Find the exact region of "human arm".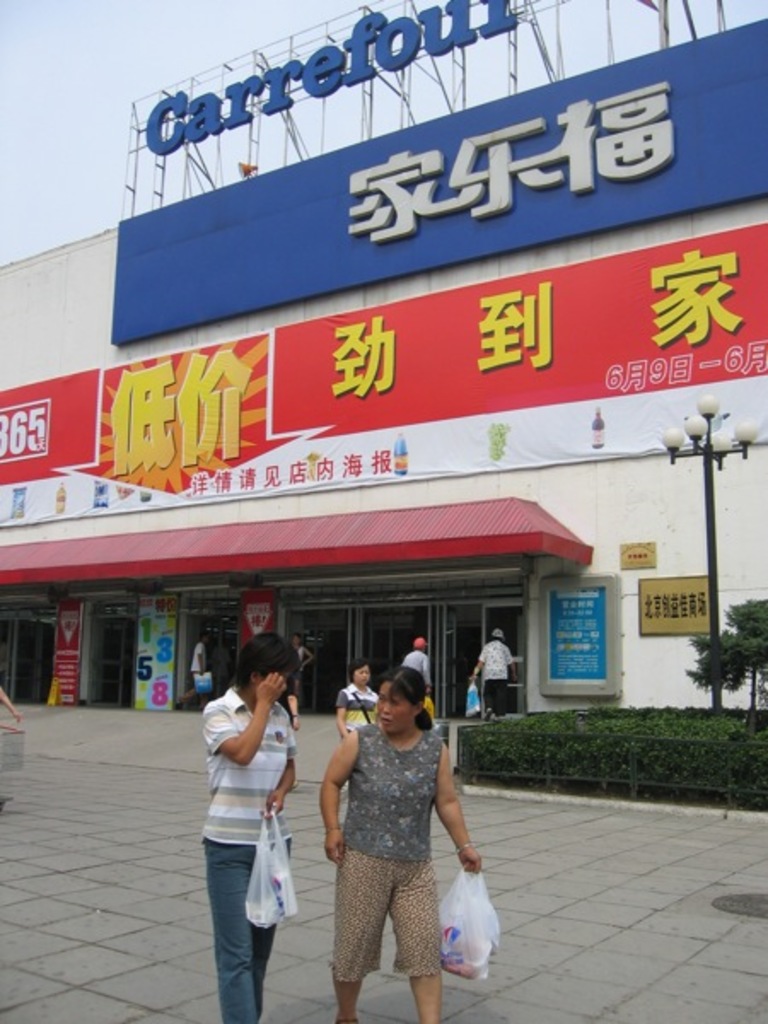
Exact region: [505,654,514,674].
